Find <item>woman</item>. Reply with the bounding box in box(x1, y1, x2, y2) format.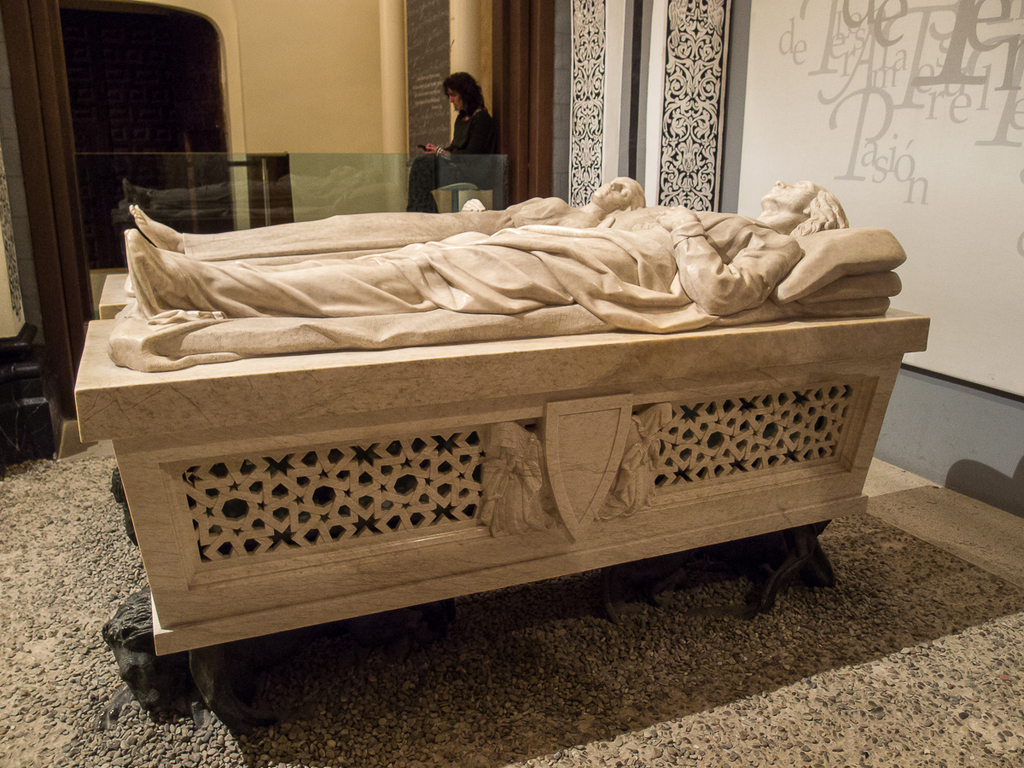
box(127, 168, 637, 268).
